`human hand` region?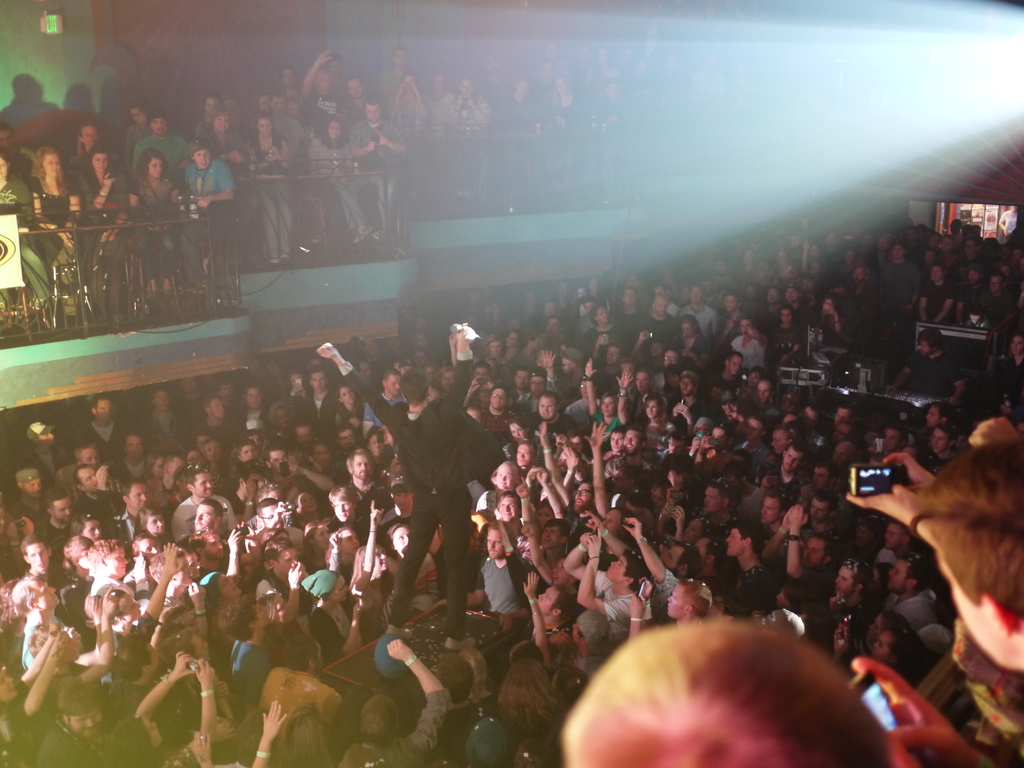
<bbox>637, 572, 653, 598</bbox>
